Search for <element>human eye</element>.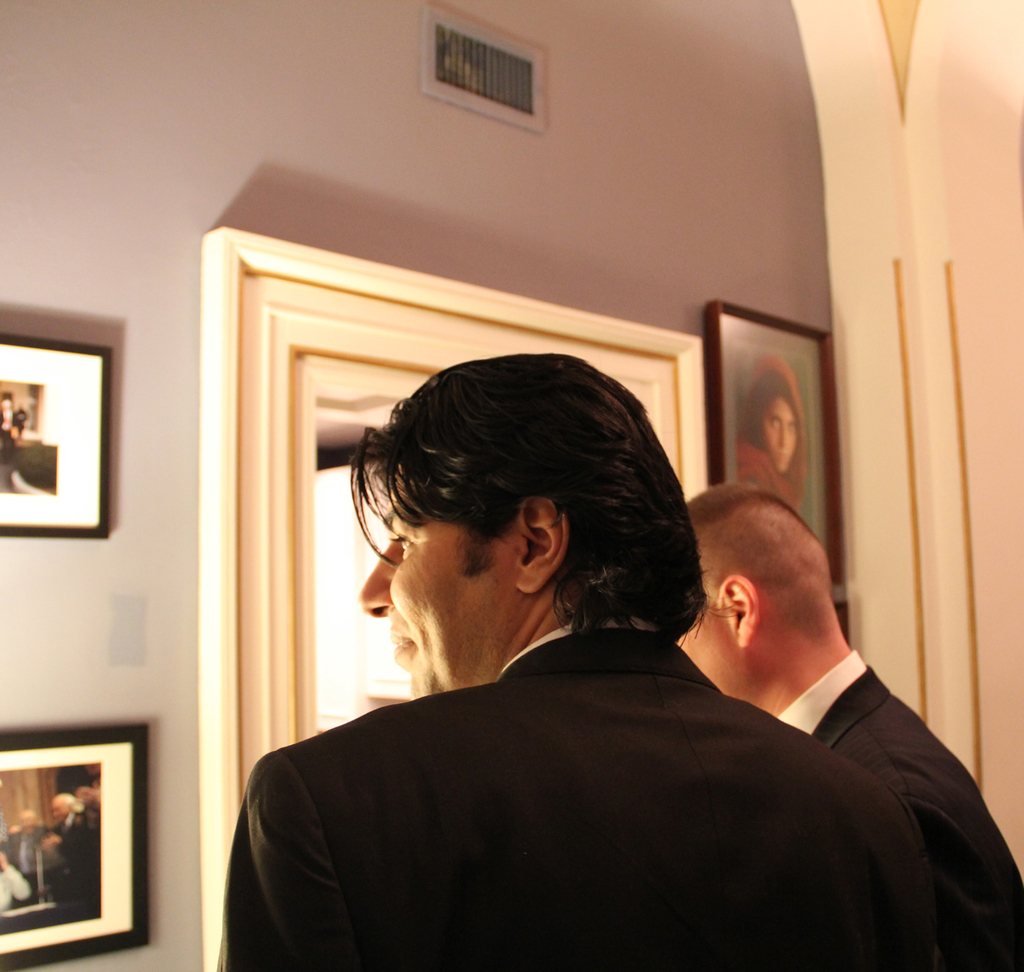
Found at <bbox>383, 533, 414, 558</bbox>.
